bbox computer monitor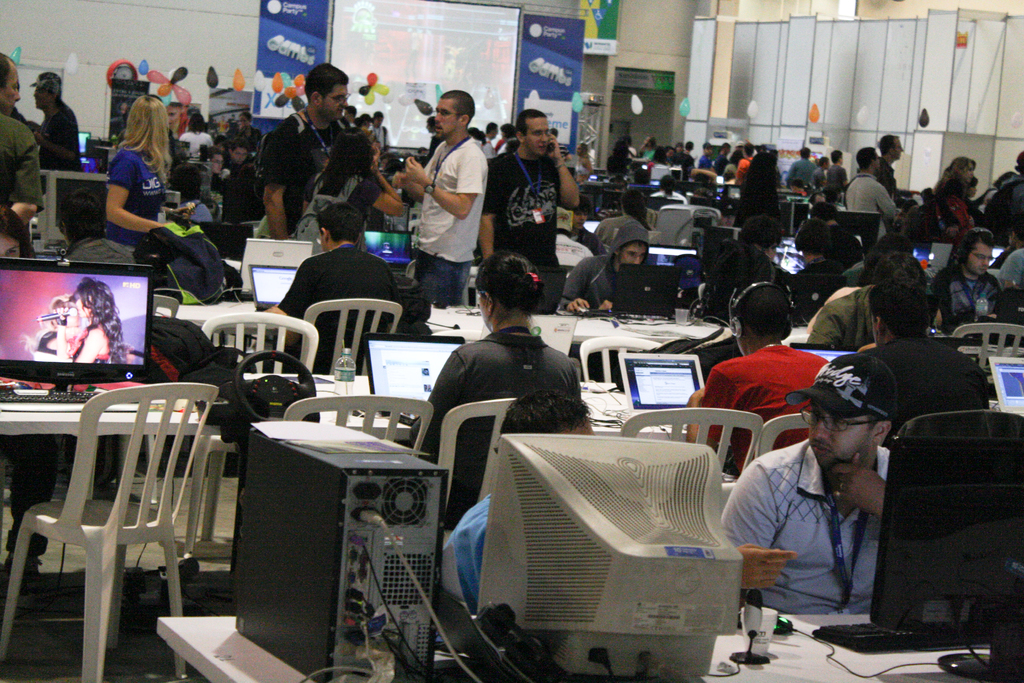
l=468, t=432, r=745, b=682
